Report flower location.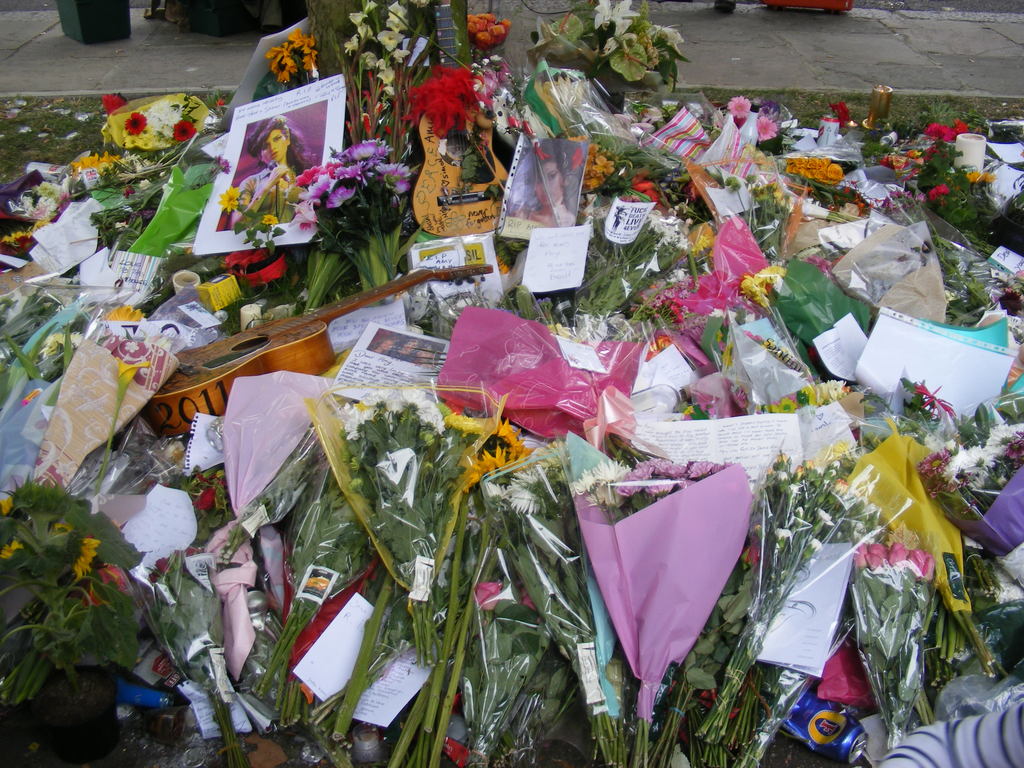
Report: 263,213,280,227.
